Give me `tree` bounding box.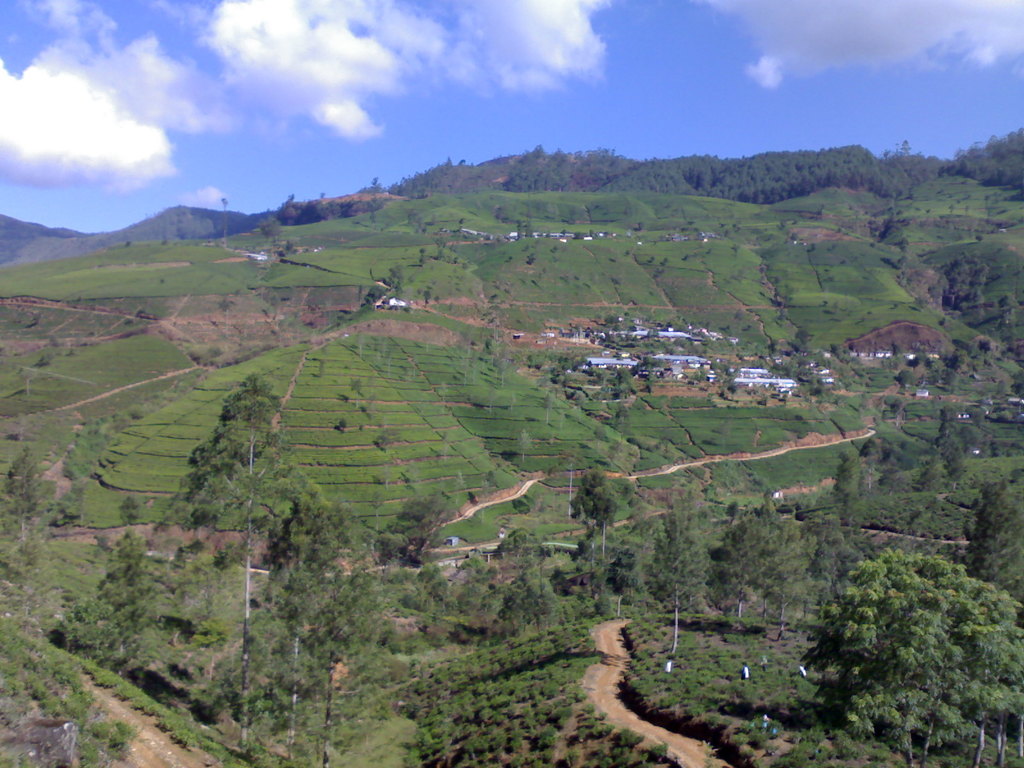
569/461/623/582.
